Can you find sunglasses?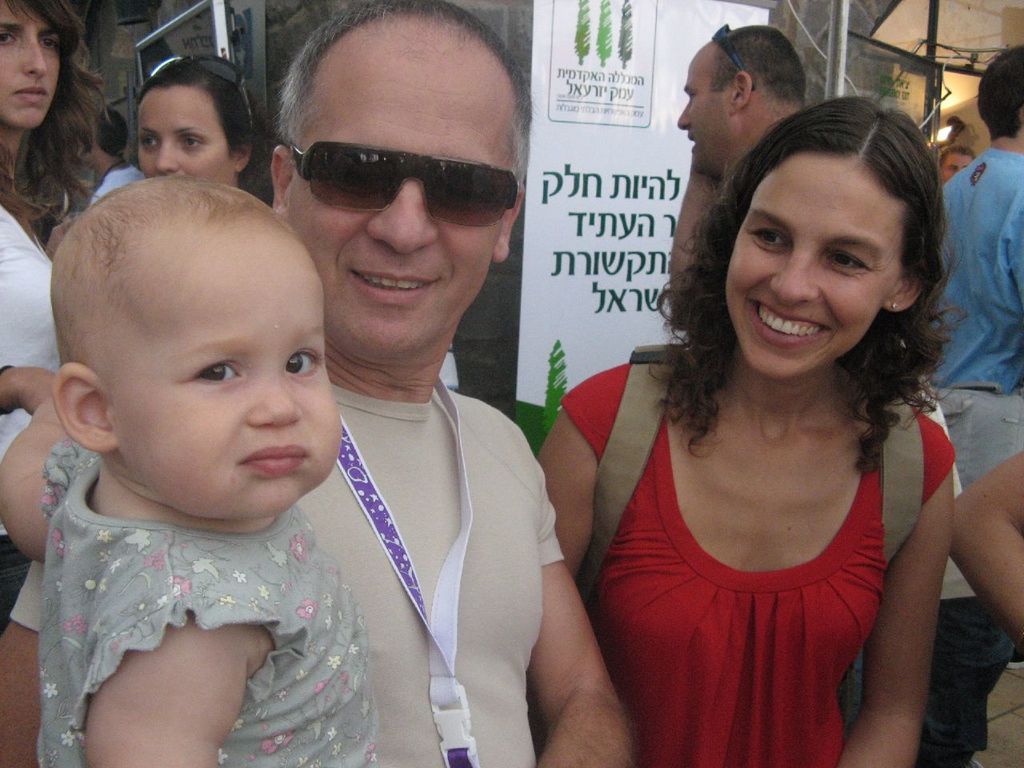
Yes, bounding box: (x1=146, y1=53, x2=254, y2=126).
